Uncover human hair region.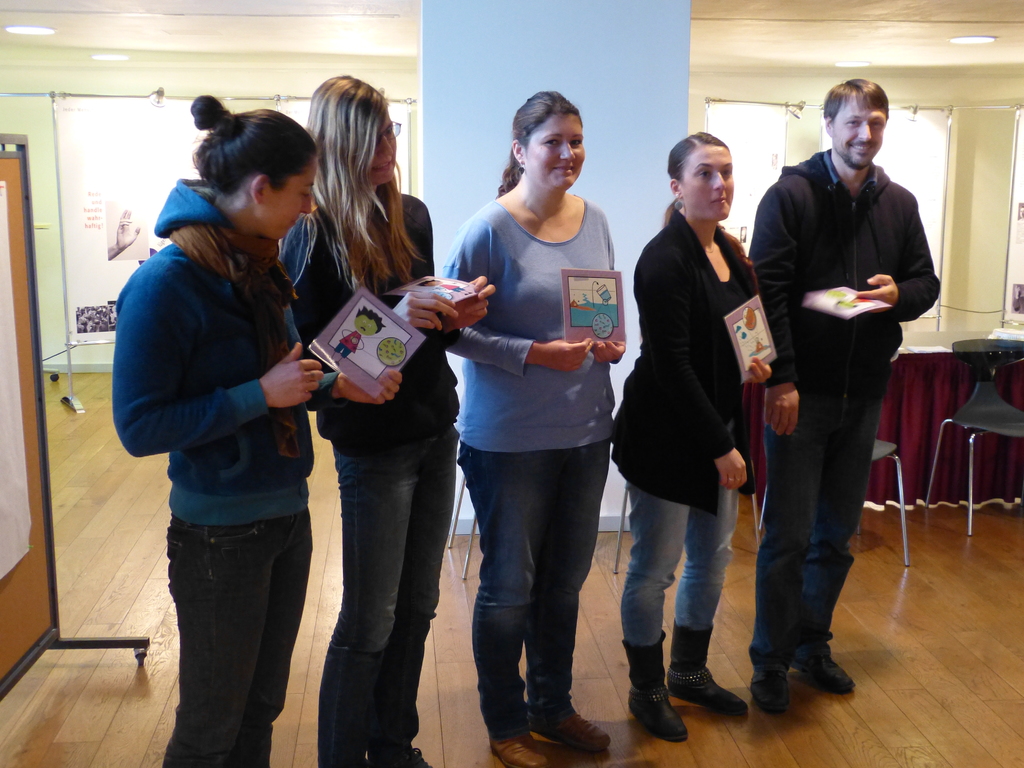
Uncovered: BBox(659, 127, 731, 226).
